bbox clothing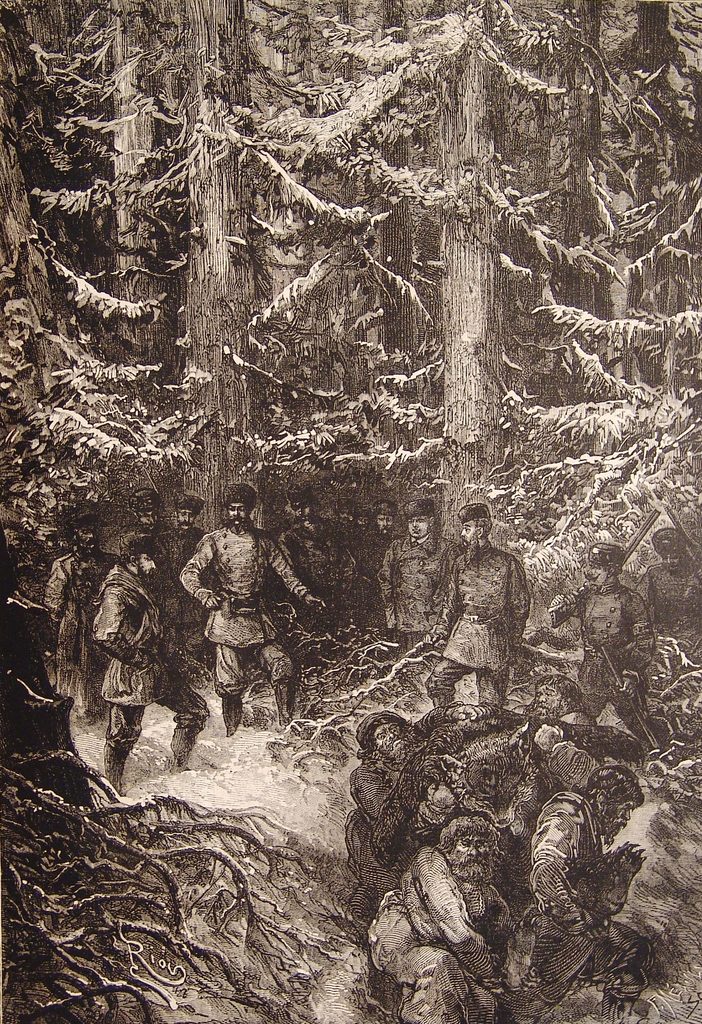
(340,758,395,882)
